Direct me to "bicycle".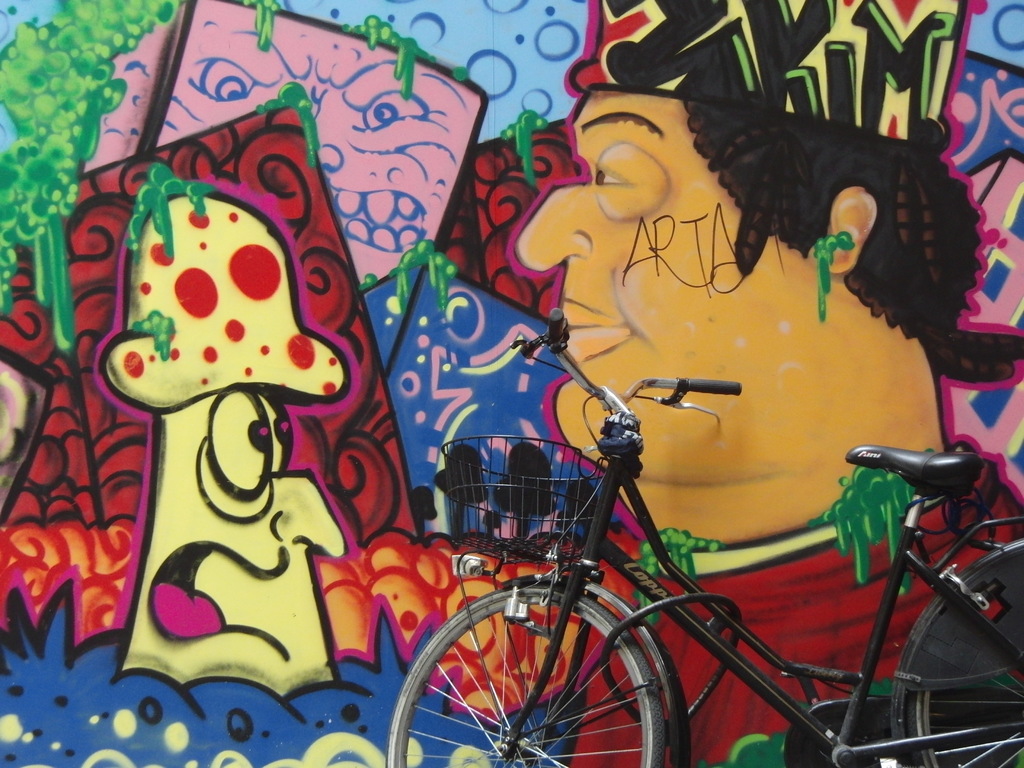
Direction: box=[385, 310, 1023, 767].
